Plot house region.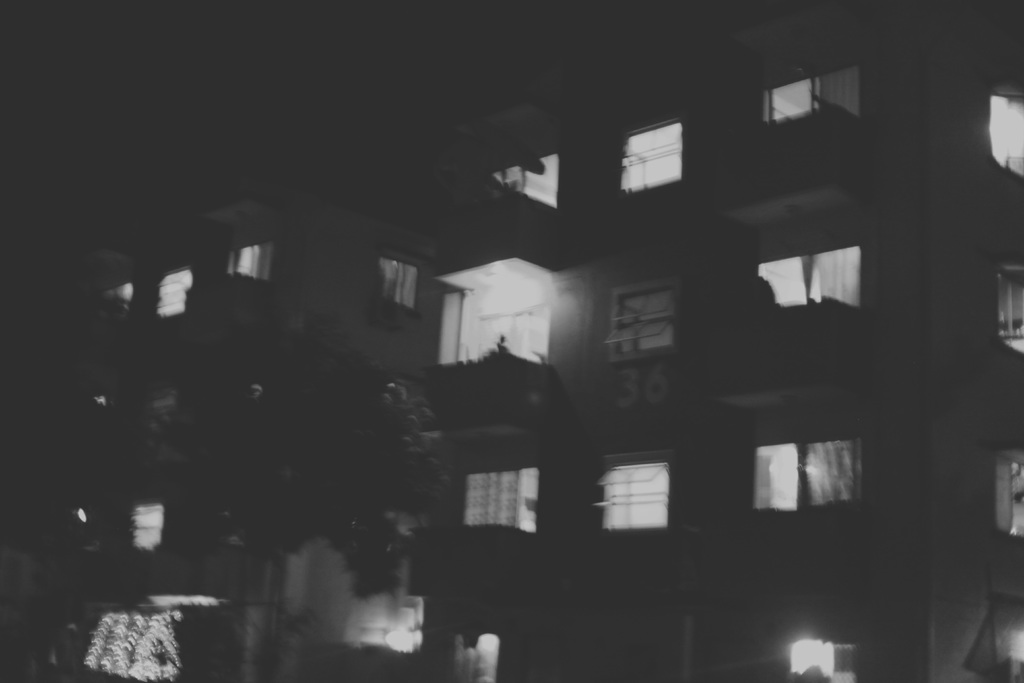
Plotted at (left=414, top=0, right=1023, bottom=682).
